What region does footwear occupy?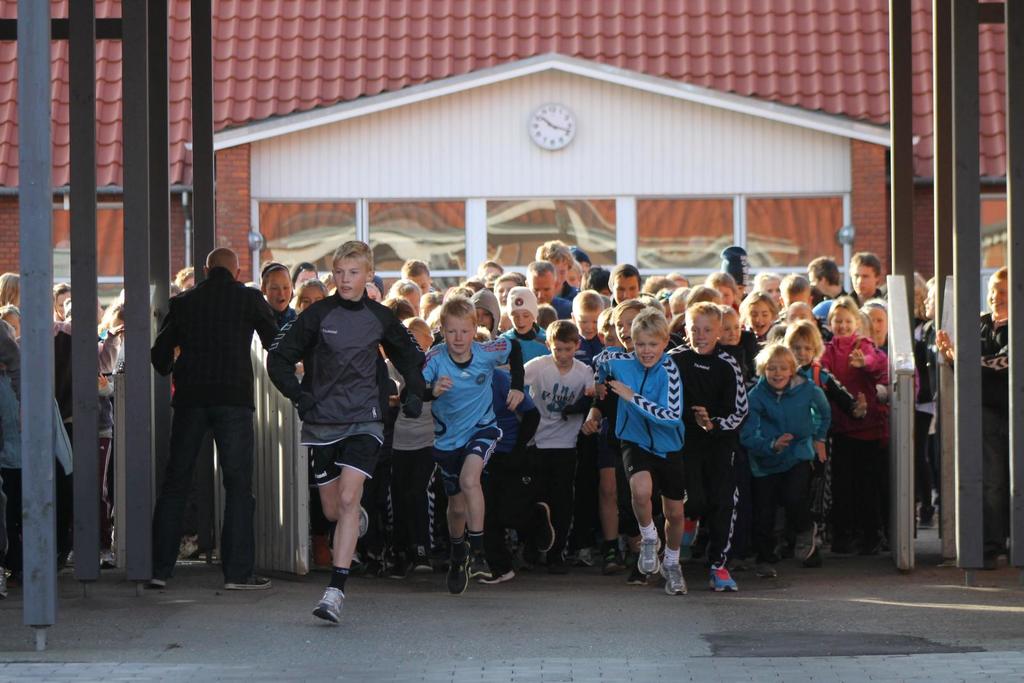
635 540 666 574.
